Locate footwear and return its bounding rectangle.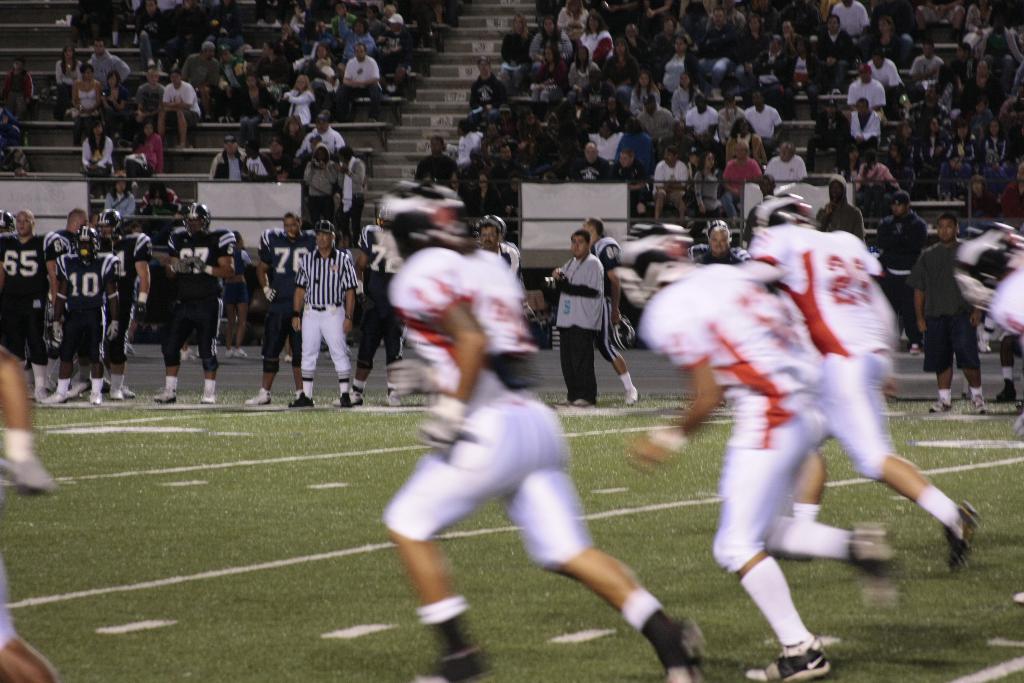
623:368:641:408.
